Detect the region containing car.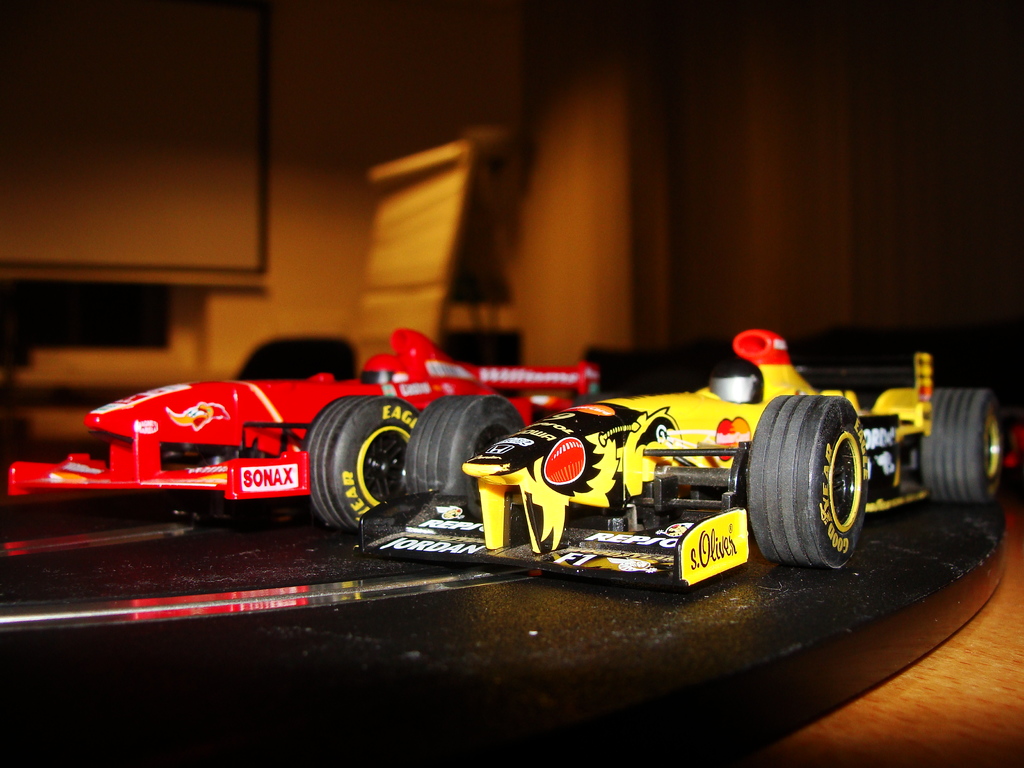
bbox=(7, 326, 604, 531).
